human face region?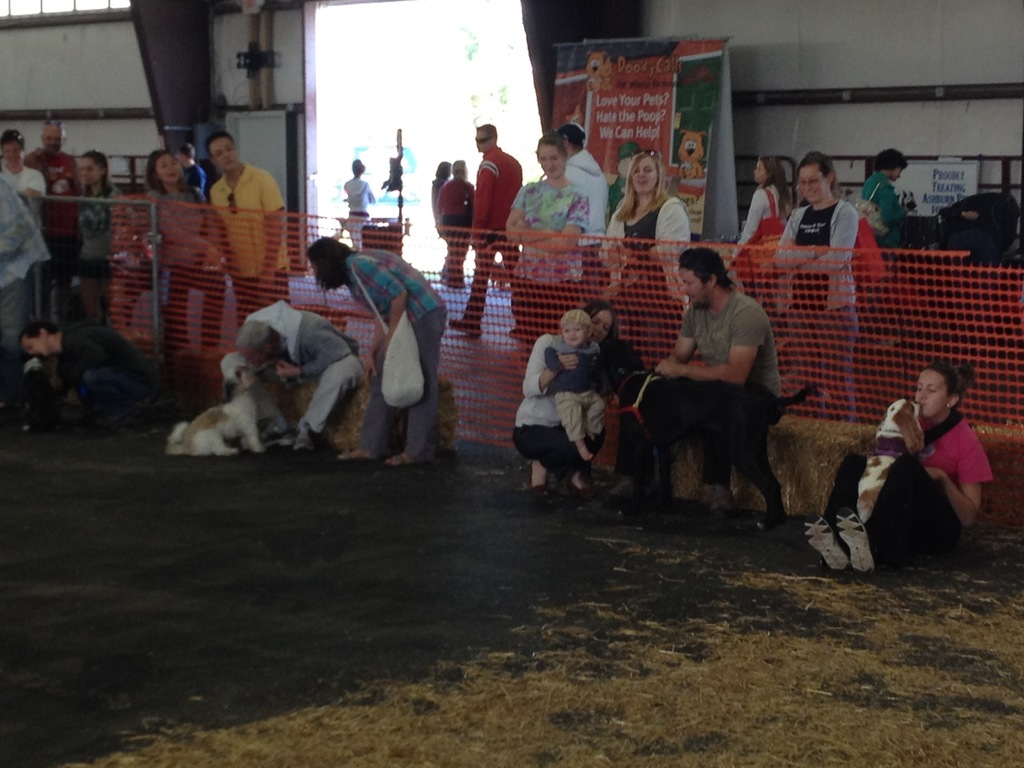
[x1=209, y1=139, x2=235, y2=170]
